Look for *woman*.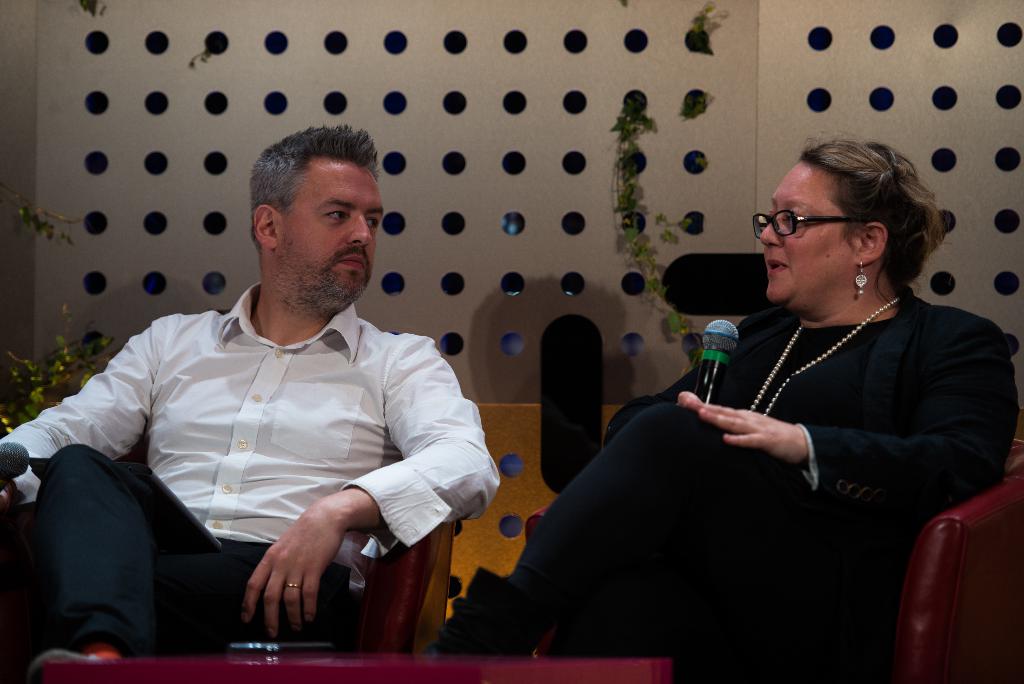
Found: bbox(422, 126, 1022, 683).
